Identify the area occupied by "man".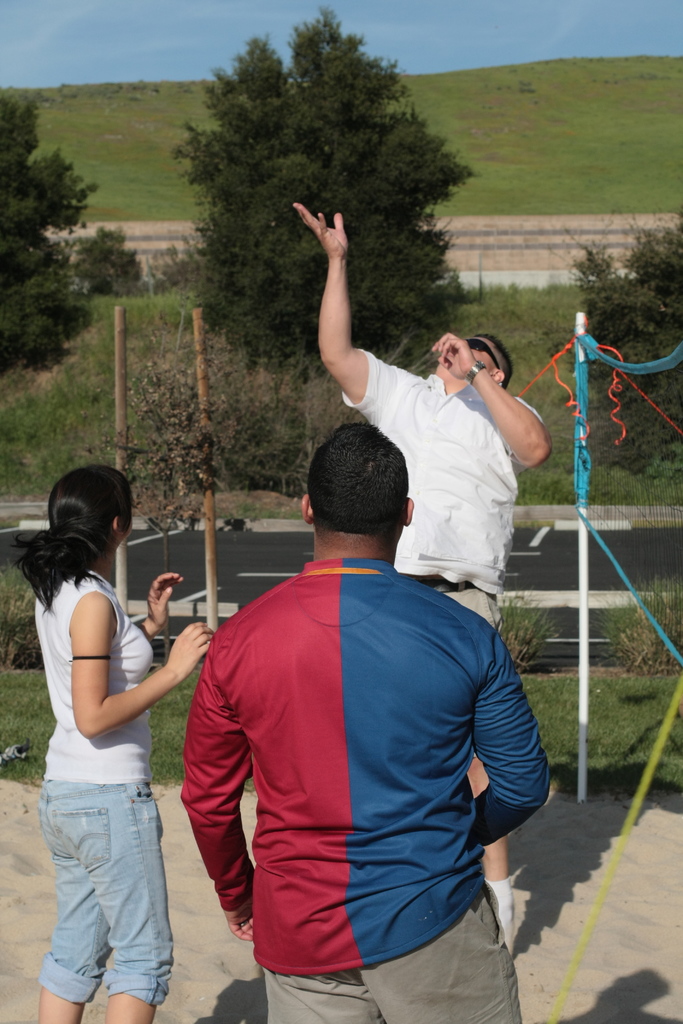
Area: (x1=177, y1=421, x2=538, y2=1023).
